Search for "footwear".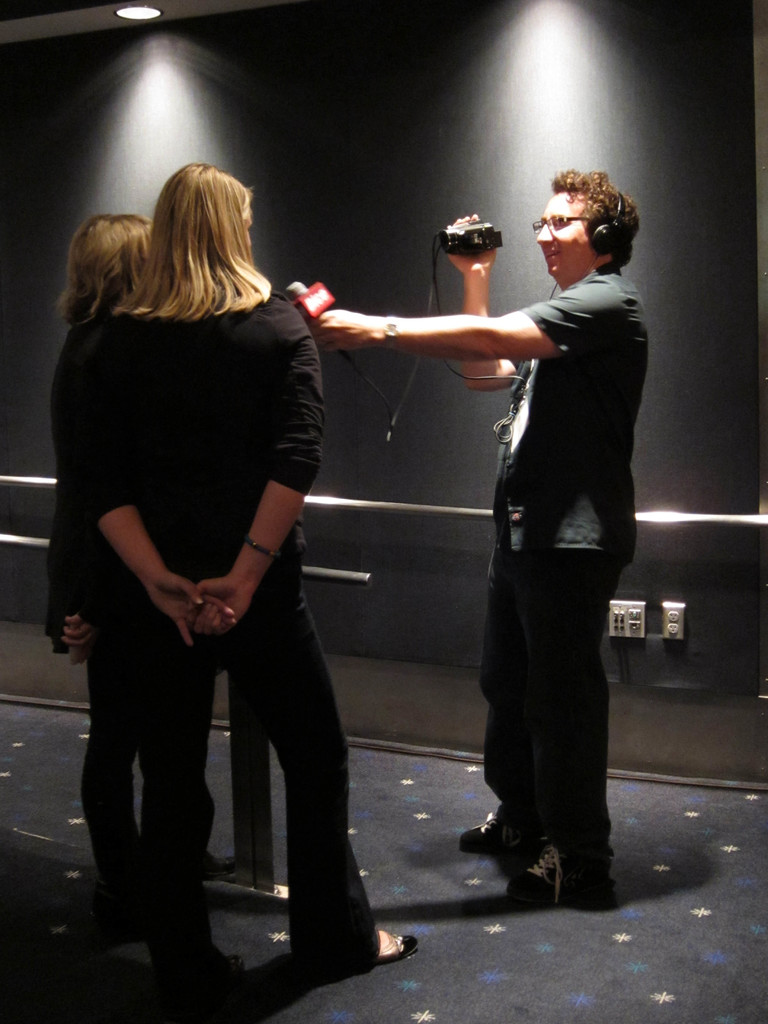
Found at bbox=(499, 839, 620, 906).
